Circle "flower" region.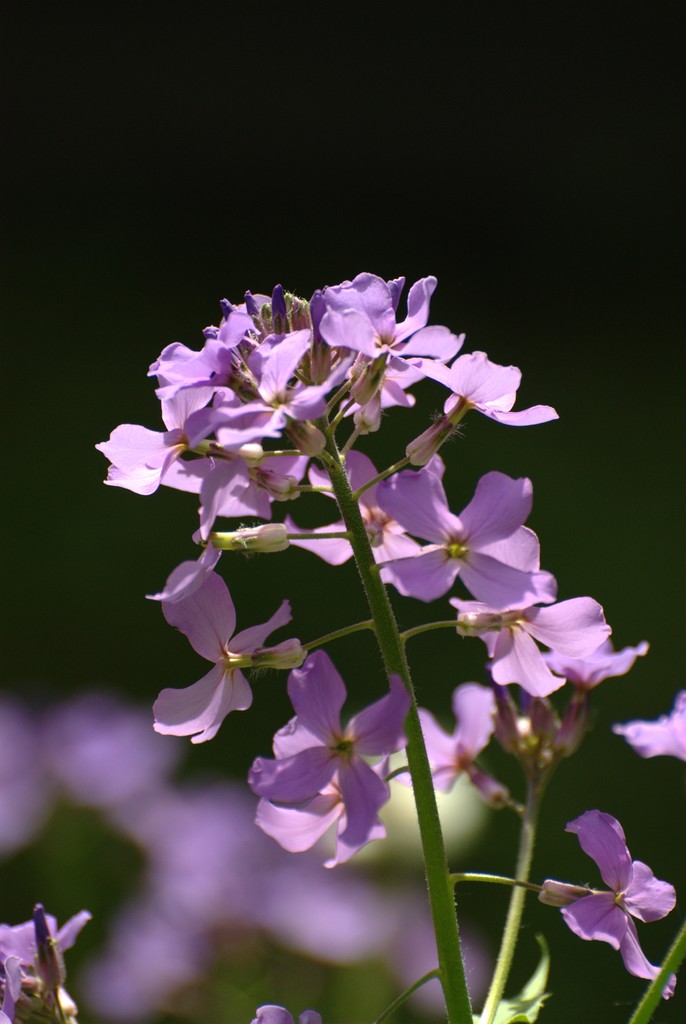
Region: 612,686,685,767.
